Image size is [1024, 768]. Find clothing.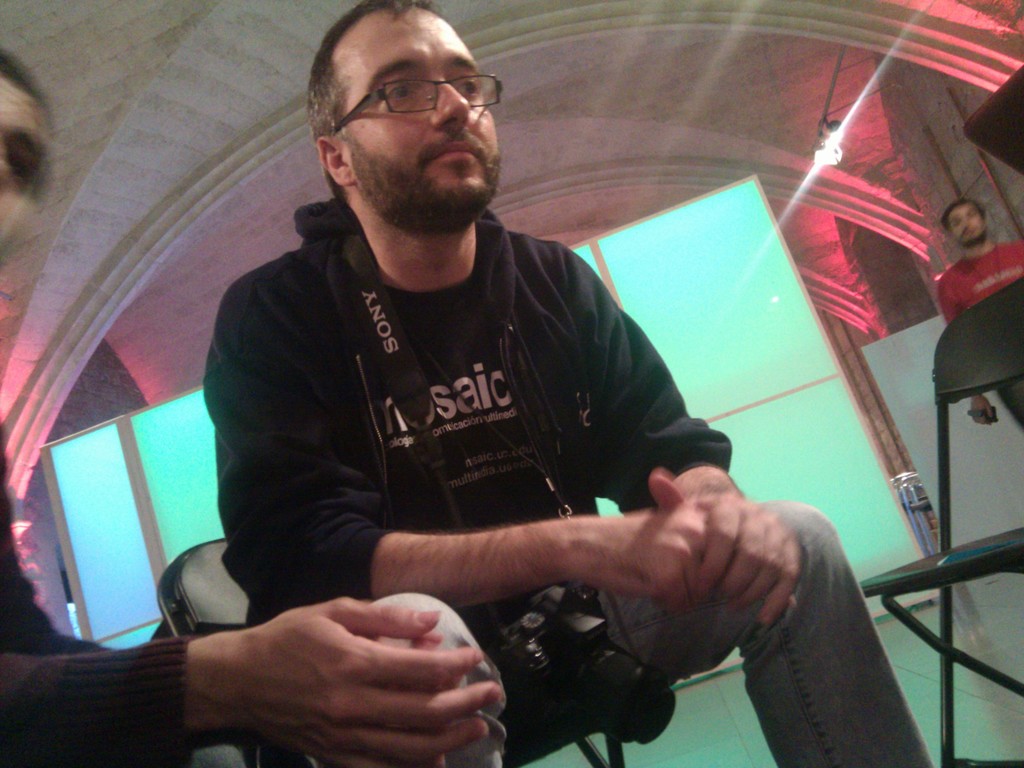
[x1=204, y1=198, x2=945, y2=767].
